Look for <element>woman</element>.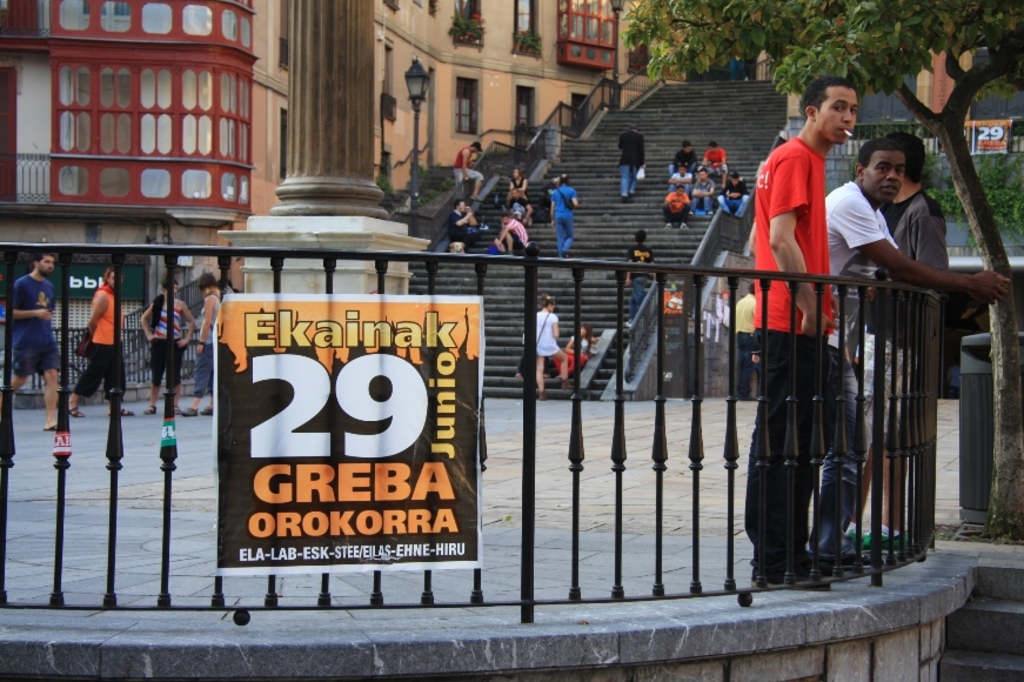
Found: (182, 273, 220, 415).
